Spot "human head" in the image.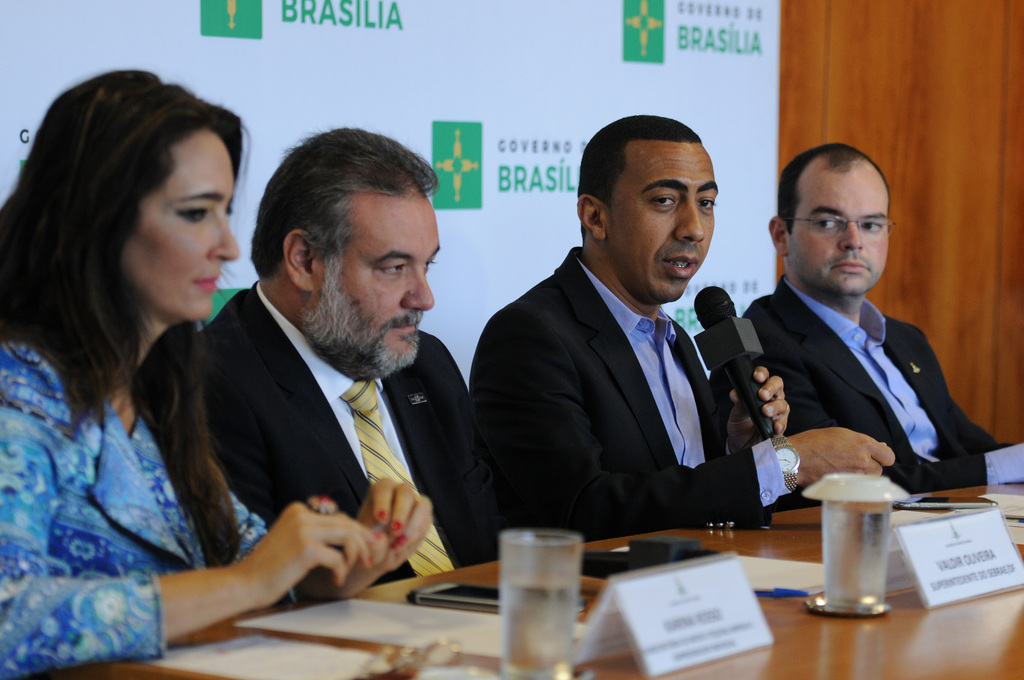
"human head" found at bbox=(245, 125, 440, 374).
